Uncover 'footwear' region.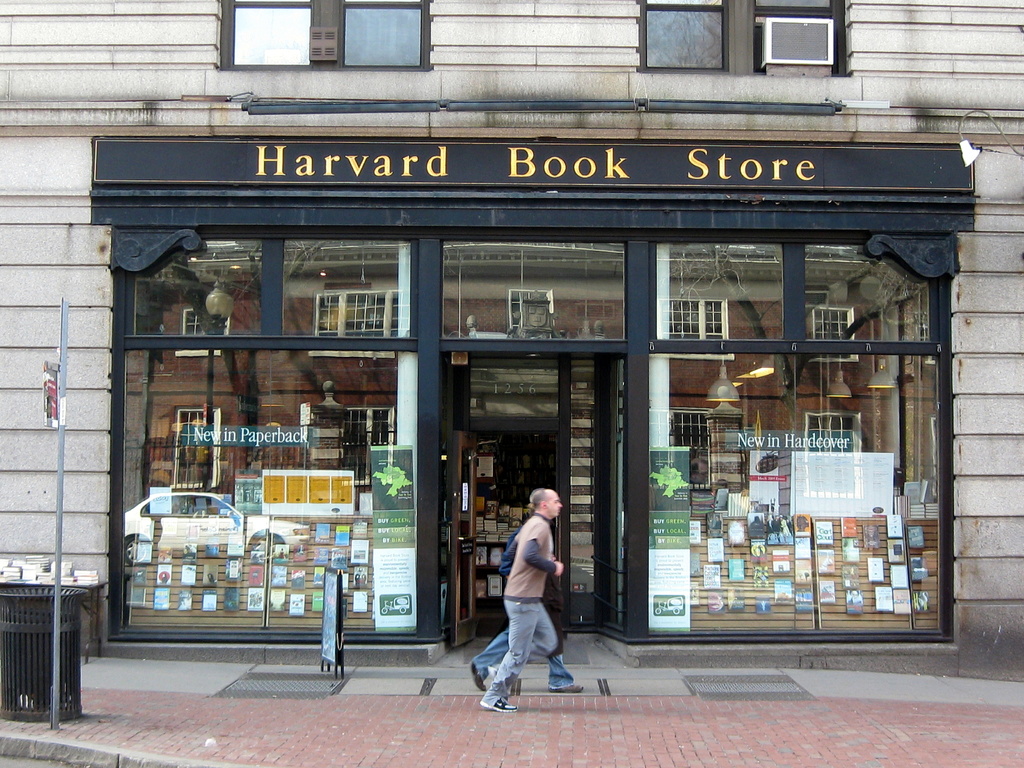
Uncovered: detection(478, 696, 518, 716).
